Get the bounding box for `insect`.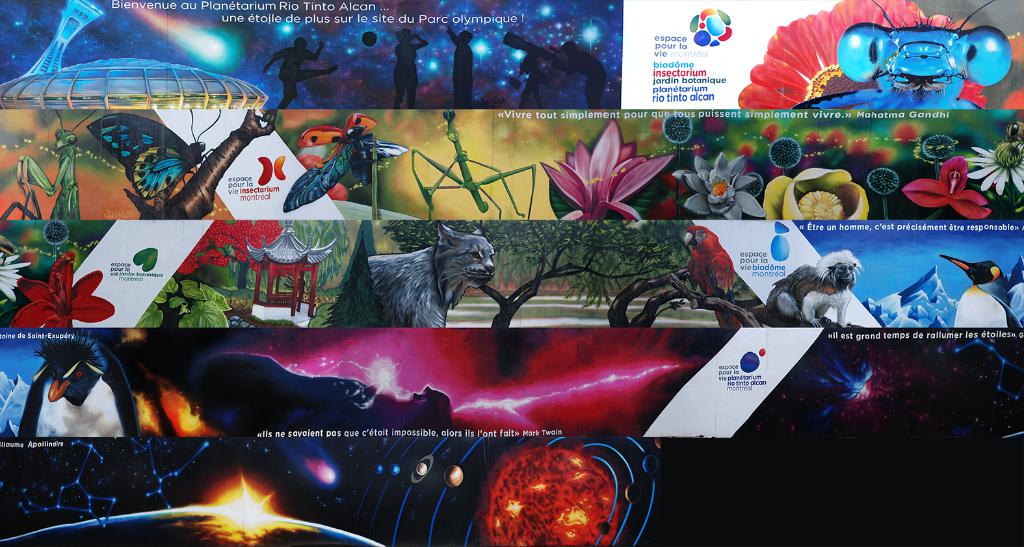
crop(283, 114, 404, 216).
